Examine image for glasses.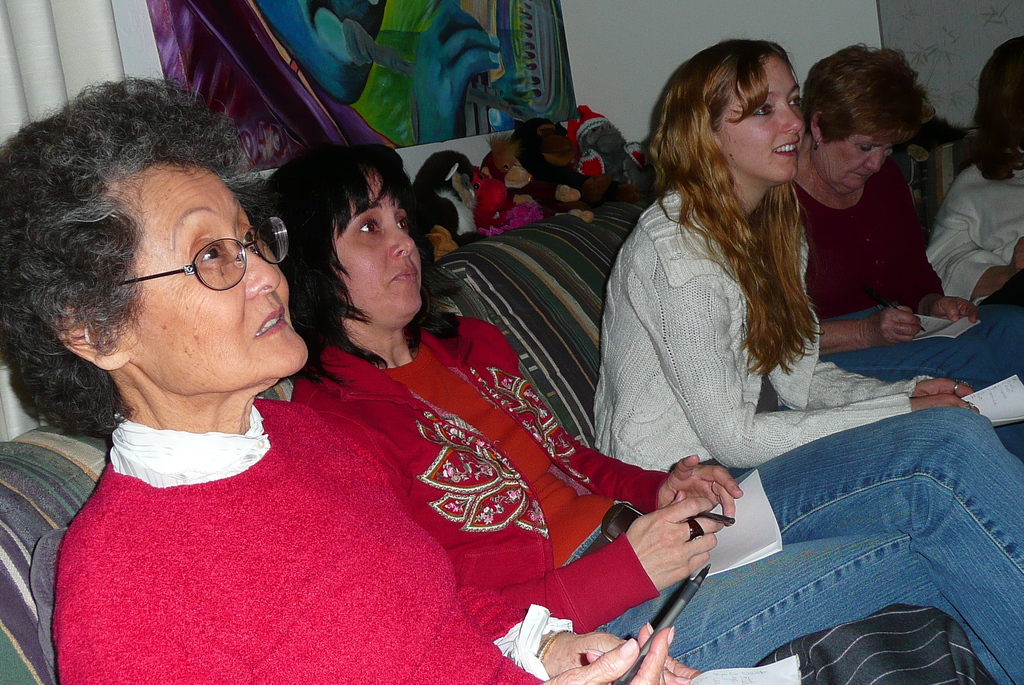
Examination result: Rect(106, 209, 292, 291).
